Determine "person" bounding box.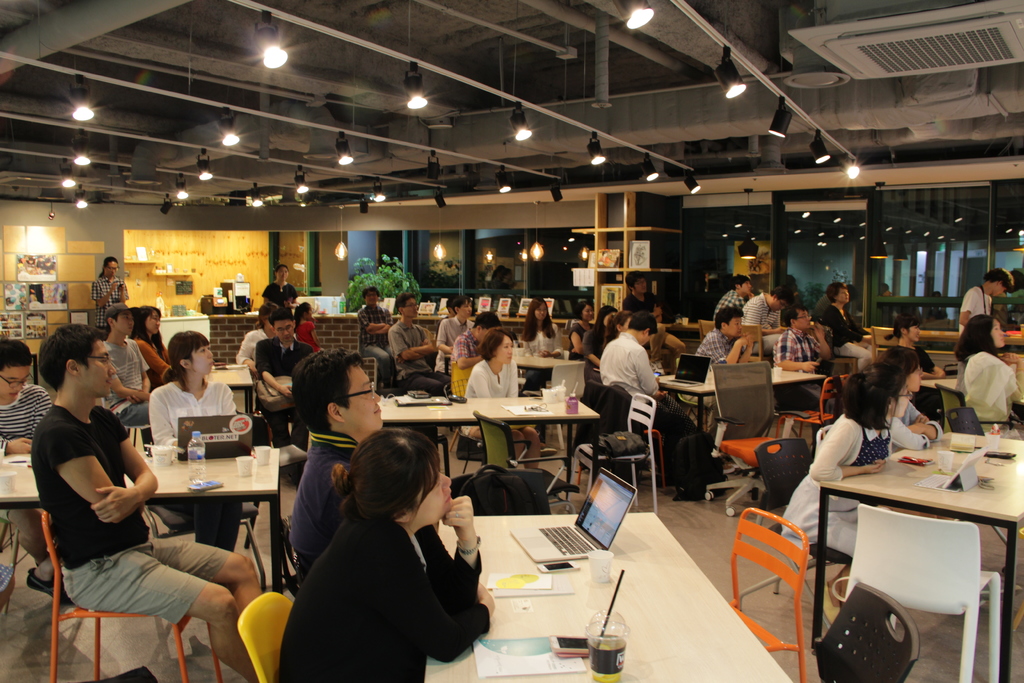
Determined: bbox(31, 324, 267, 682).
